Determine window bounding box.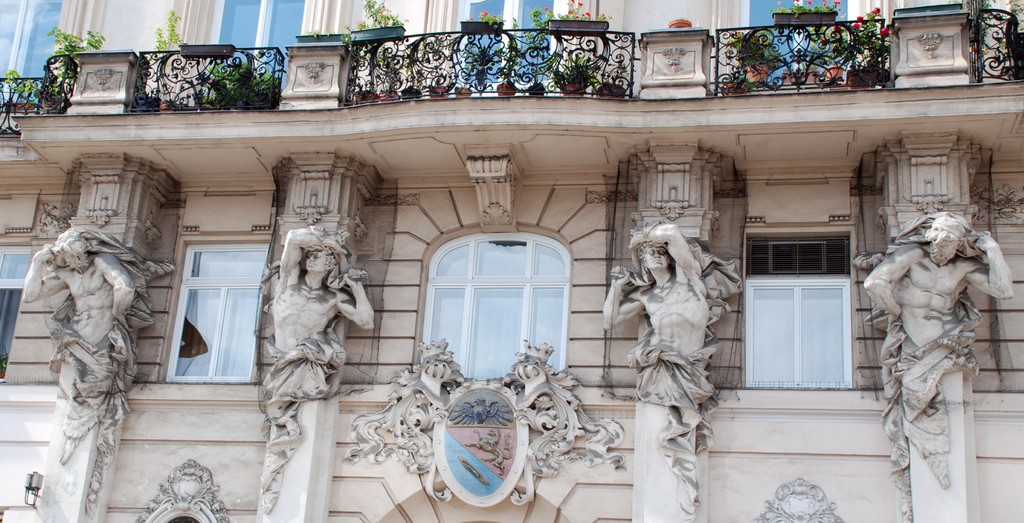
Determined: [left=421, top=231, right=568, bottom=378].
